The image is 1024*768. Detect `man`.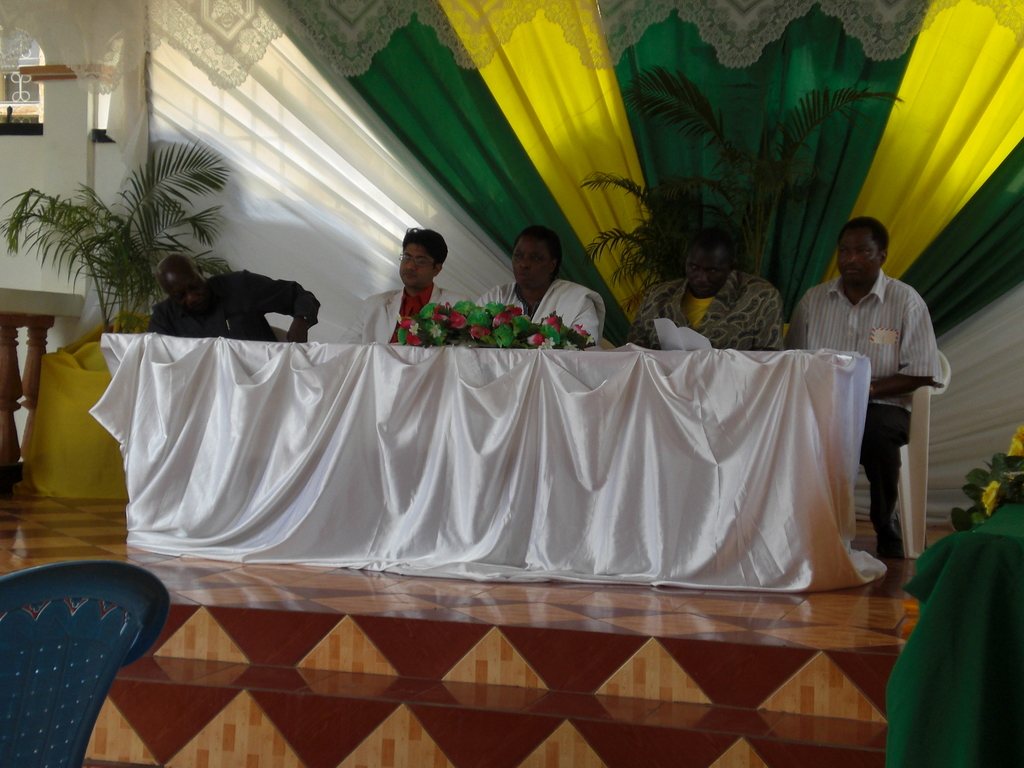
Detection: 337, 225, 468, 346.
